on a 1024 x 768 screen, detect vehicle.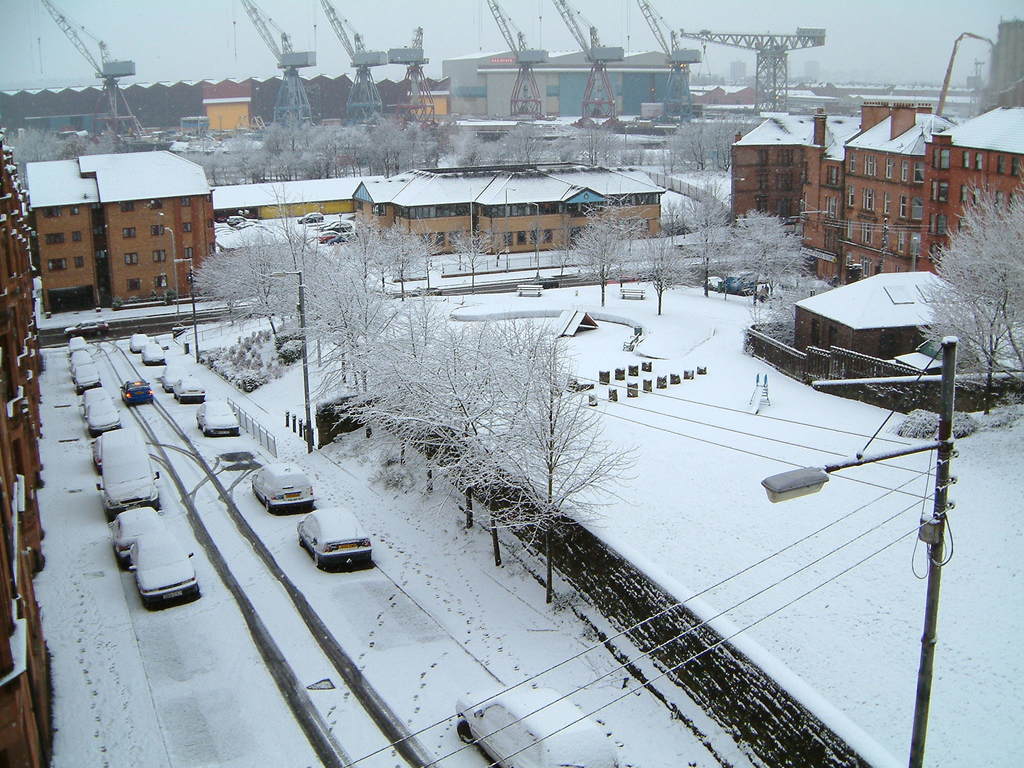
226 214 255 226.
